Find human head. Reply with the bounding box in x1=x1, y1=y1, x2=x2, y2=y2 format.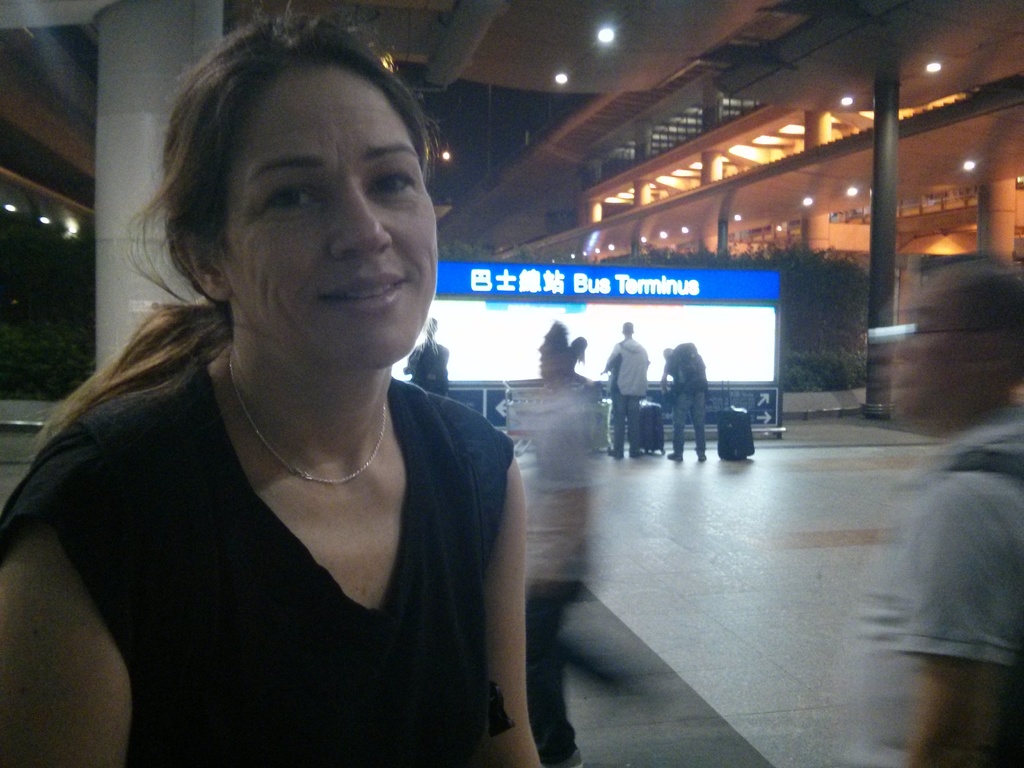
x1=159, y1=21, x2=441, y2=378.
